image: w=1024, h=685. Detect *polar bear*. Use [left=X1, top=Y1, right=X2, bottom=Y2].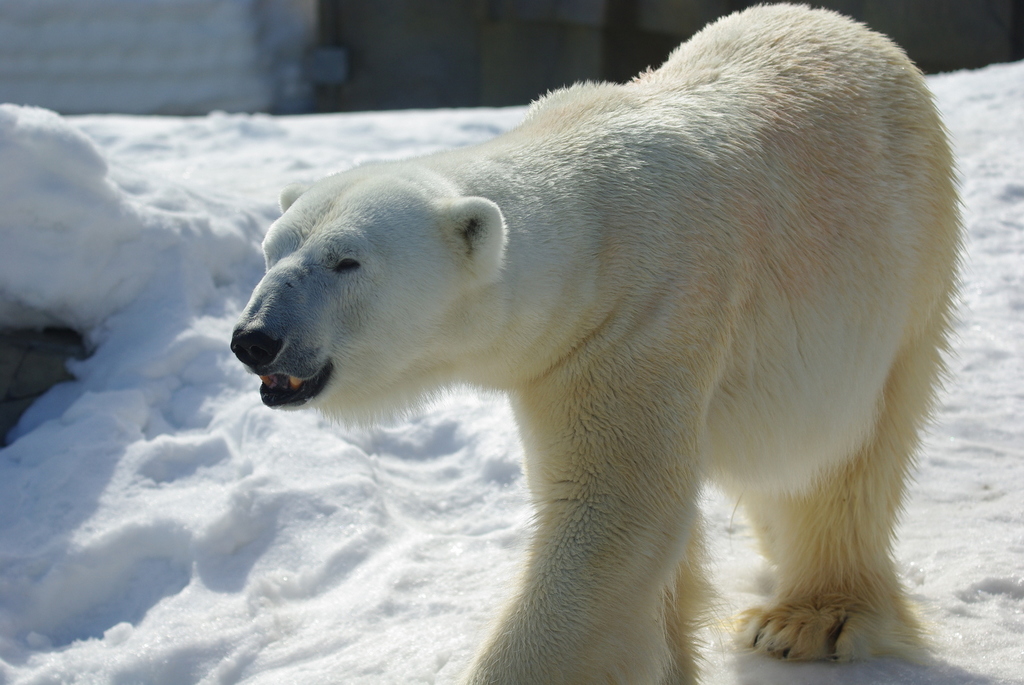
[left=224, top=0, right=968, bottom=684].
